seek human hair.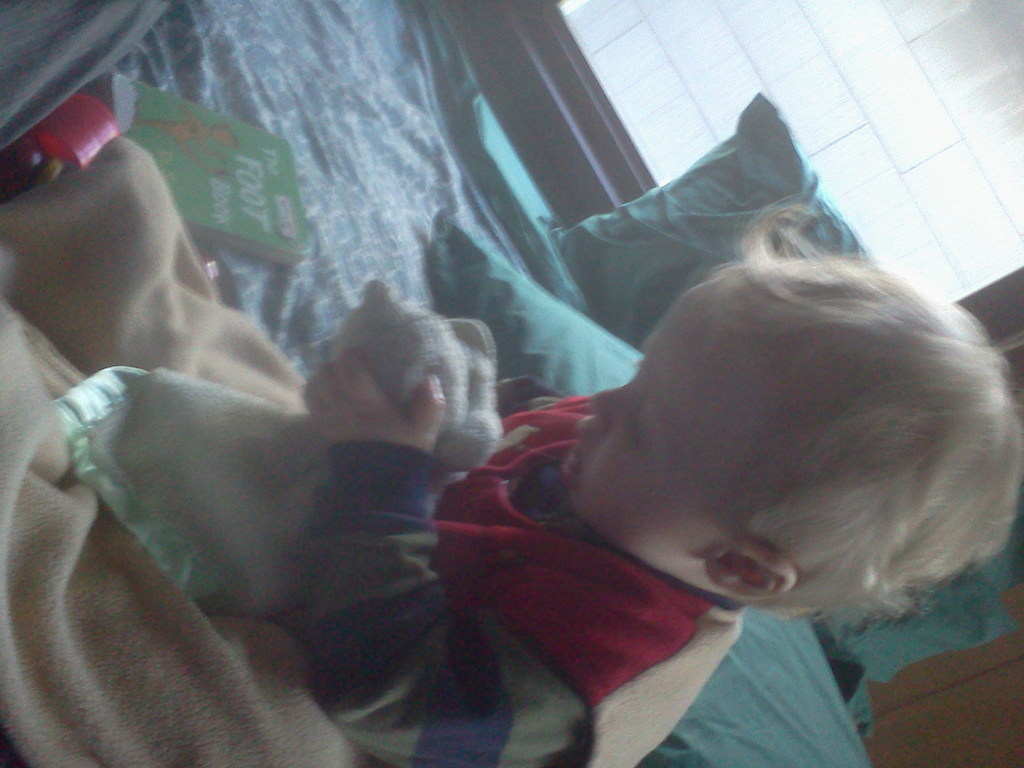
707,193,1021,617.
